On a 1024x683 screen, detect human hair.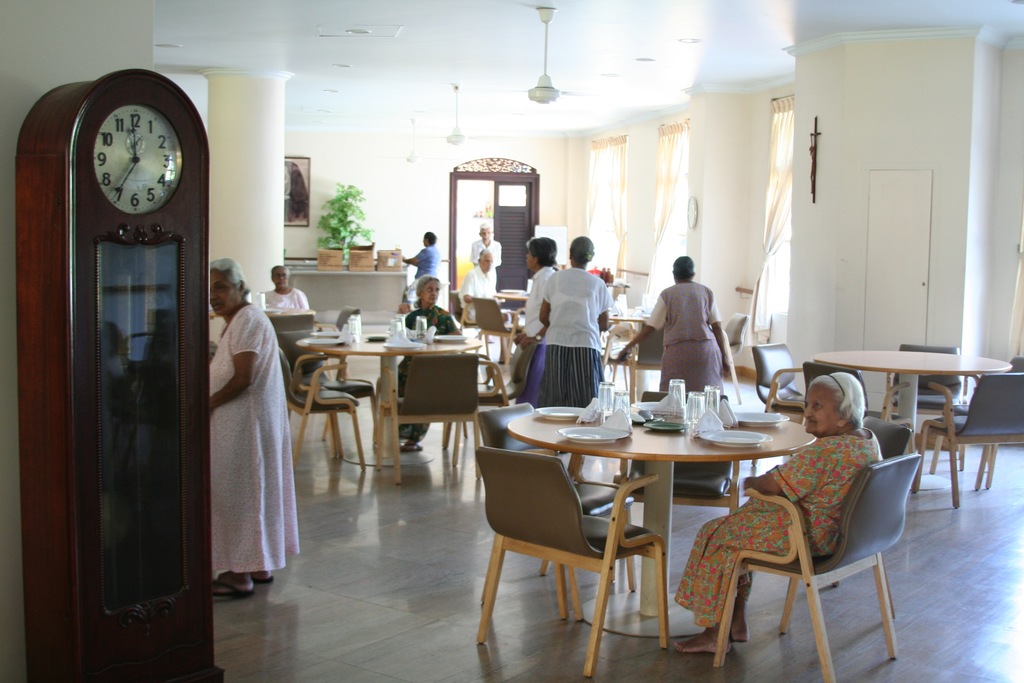
{"left": 477, "top": 249, "right": 490, "bottom": 261}.
